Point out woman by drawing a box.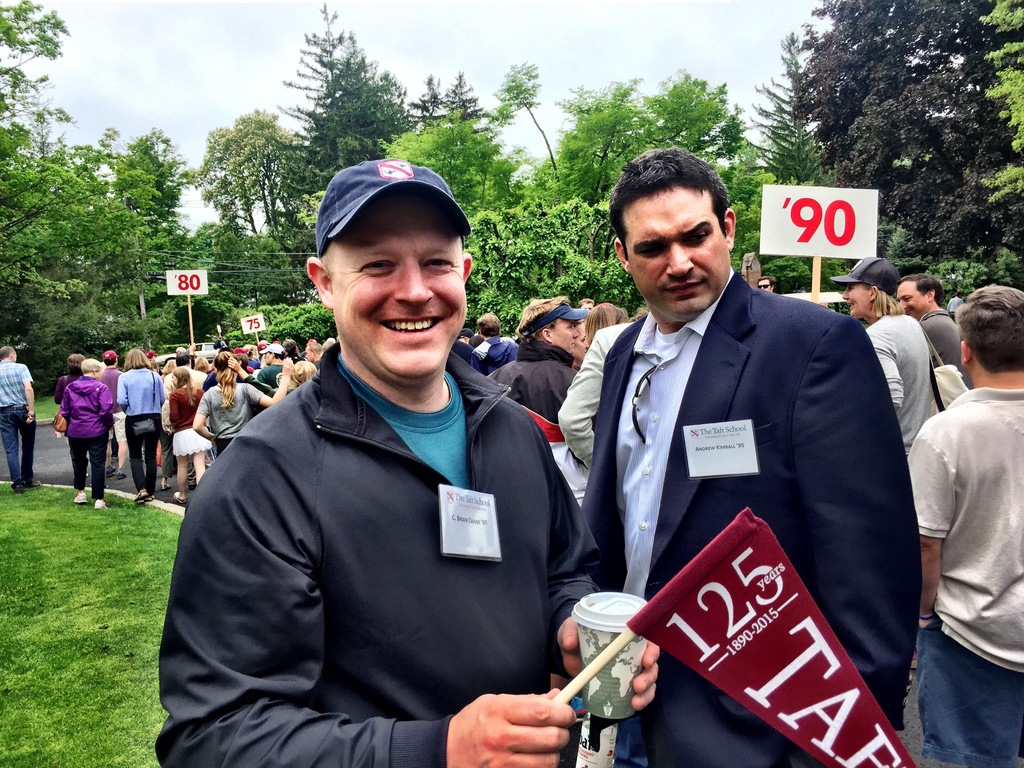
x1=58 y1=359 x2=119 y2=506.
